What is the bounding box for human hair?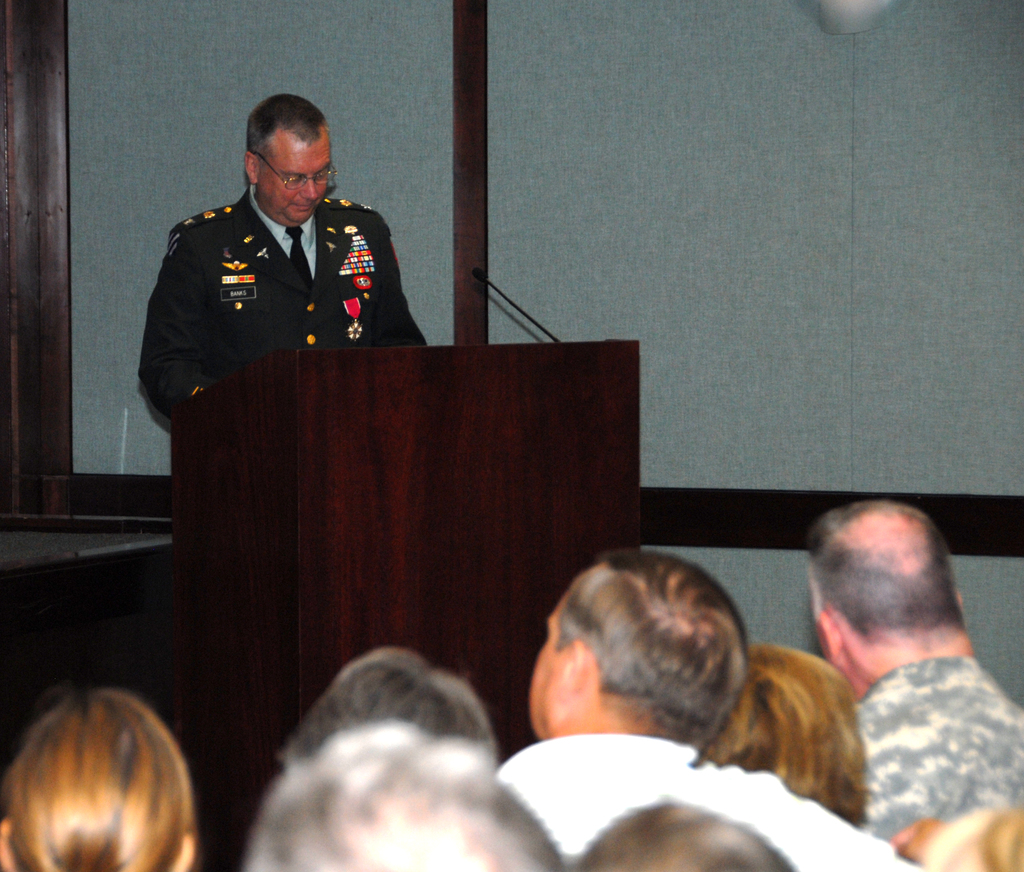
x1=574, y1=795, x2=801, y2=871.
